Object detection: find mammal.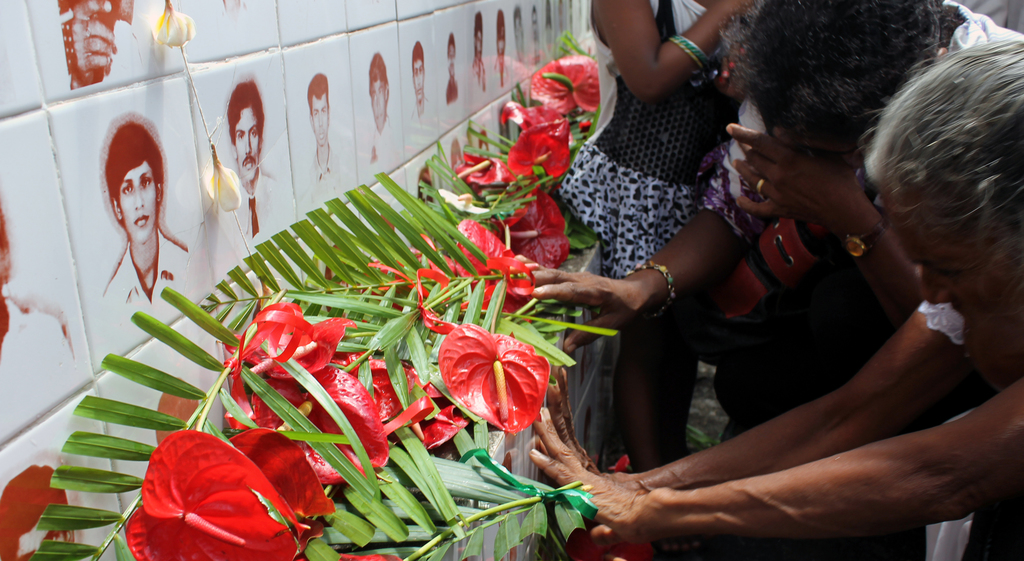
BBox(0, 206, 75, 396).
